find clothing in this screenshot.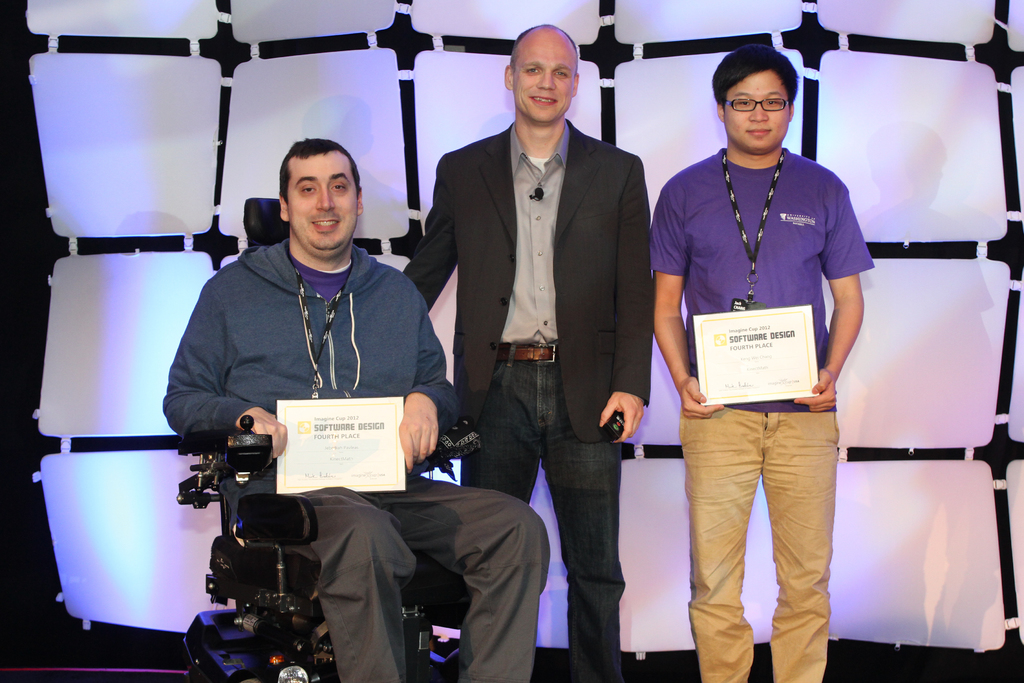
The bounding box for clothing is 644:136:874:682.
